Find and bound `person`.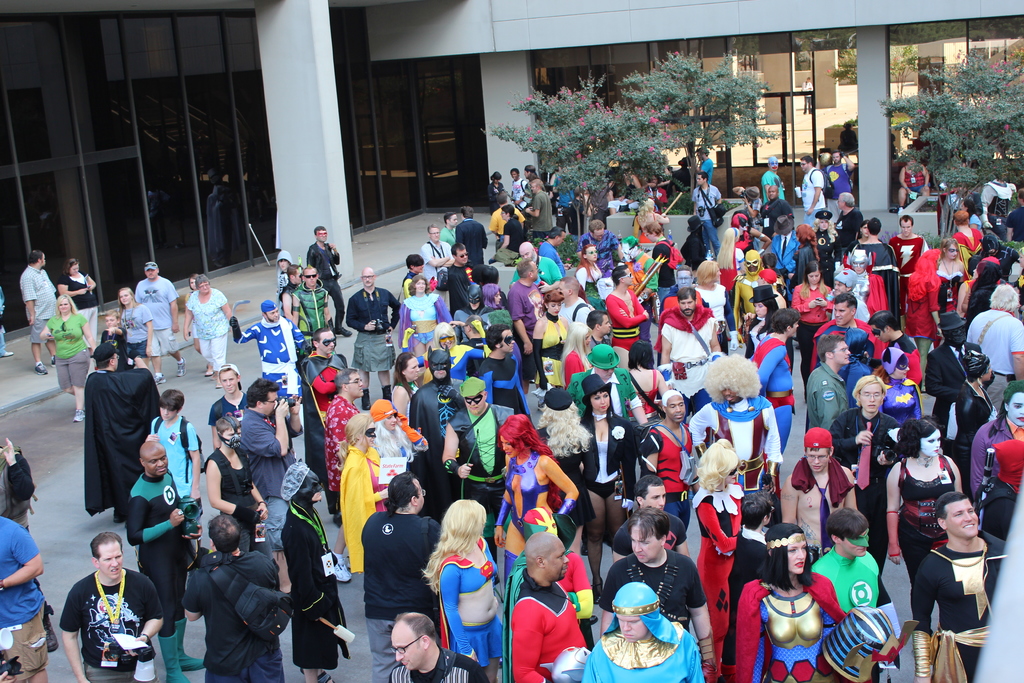
Bound: 915 493 1012 682.
